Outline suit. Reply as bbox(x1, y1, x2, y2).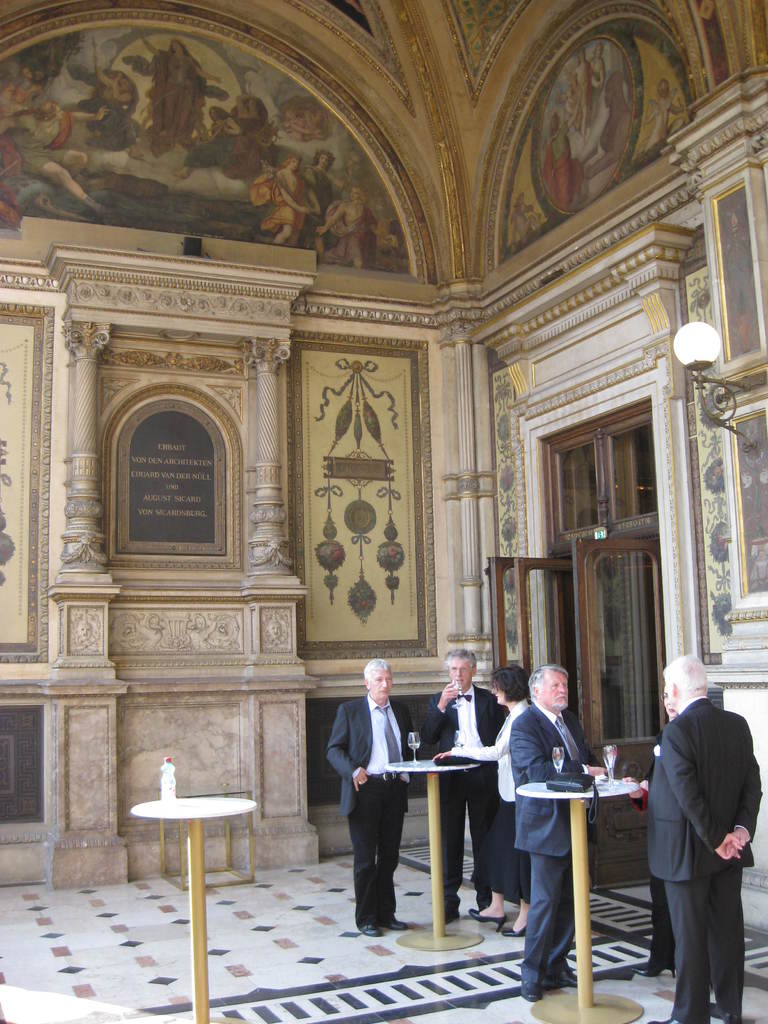
bbox(639, 651, 760, 1023).
